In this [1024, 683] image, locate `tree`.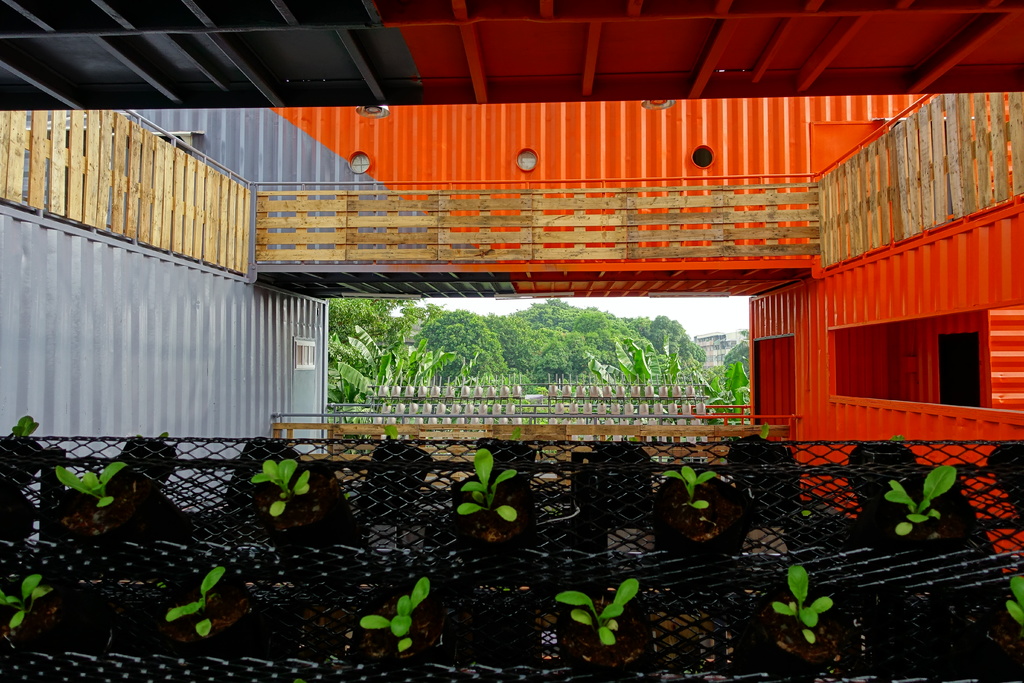
Bounding box: [left=703, top=365, right=727, bottom=389].
